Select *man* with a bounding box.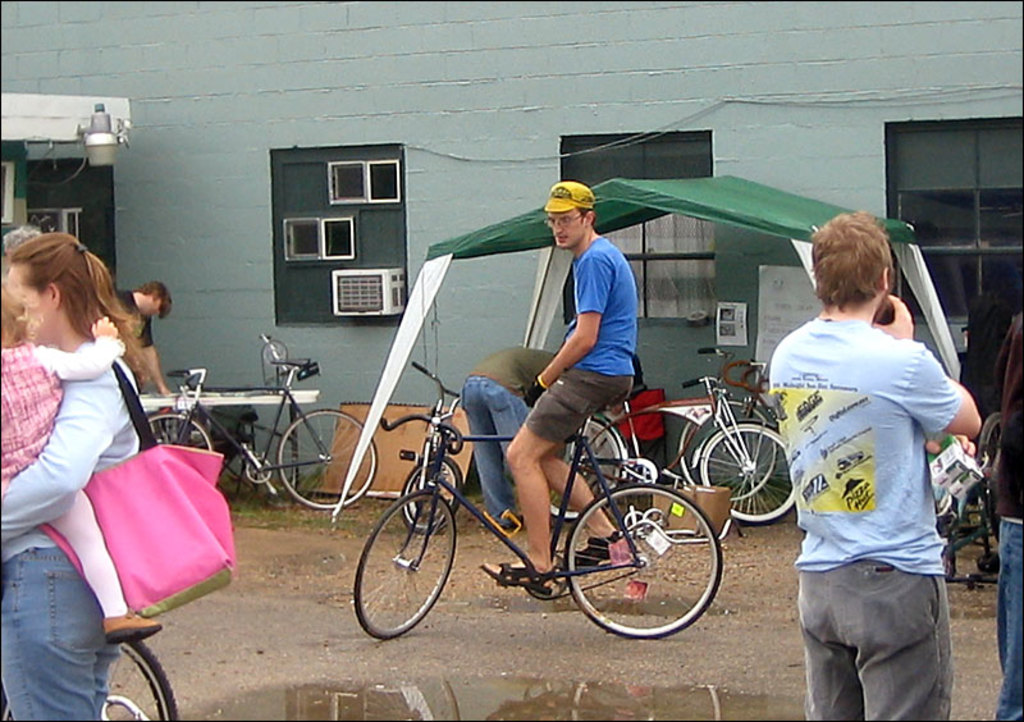
[x1=104, y1=280, x2=179, y2=394].
